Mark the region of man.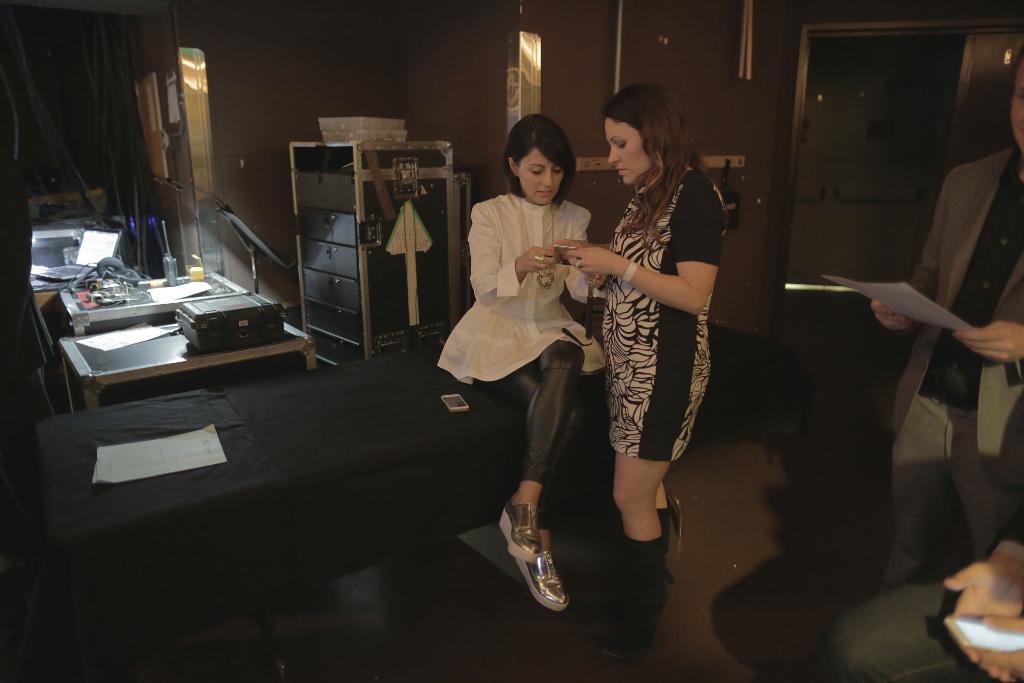
Region: (left=867, top=37, right=1023, bottom=593).
